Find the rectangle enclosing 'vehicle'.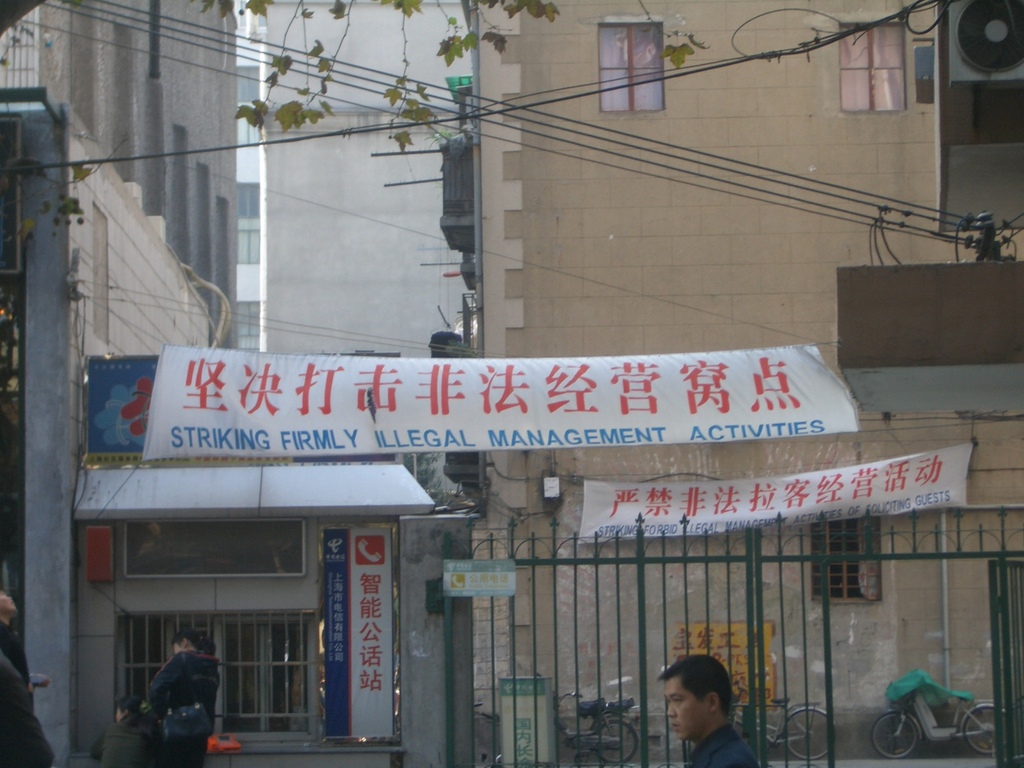
left=678, top=676, right=840, bottom=767.
